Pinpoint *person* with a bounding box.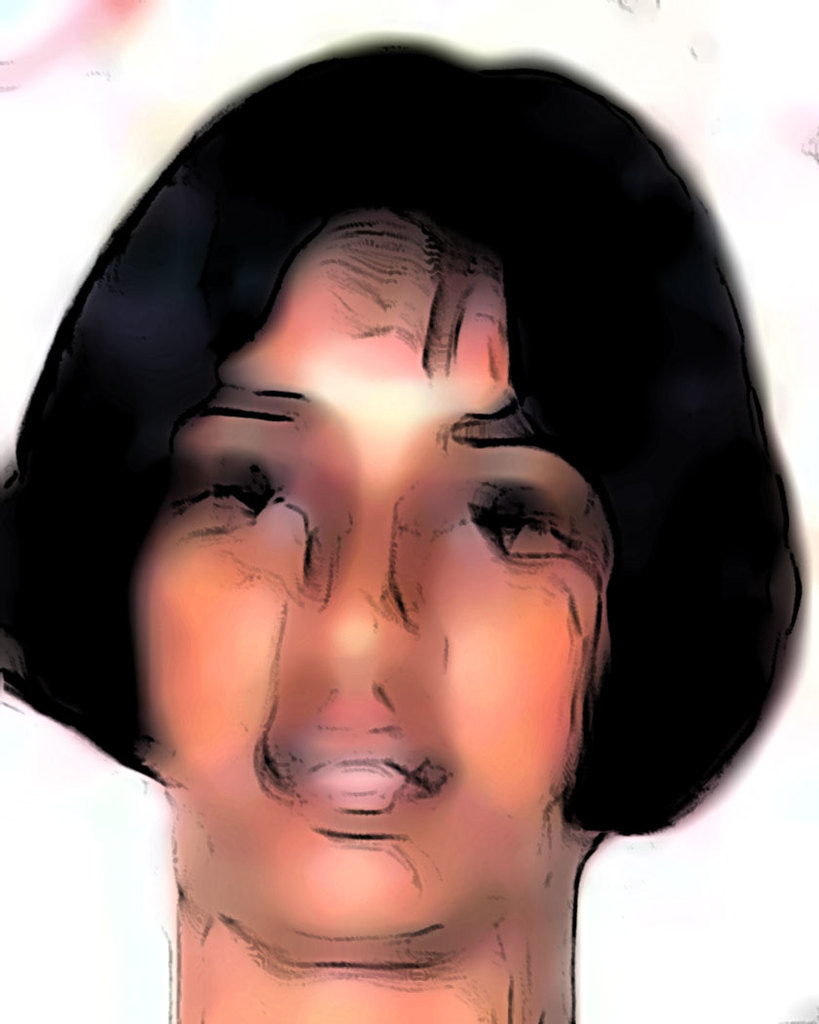
Rect(0, 32, 814, 1023).
